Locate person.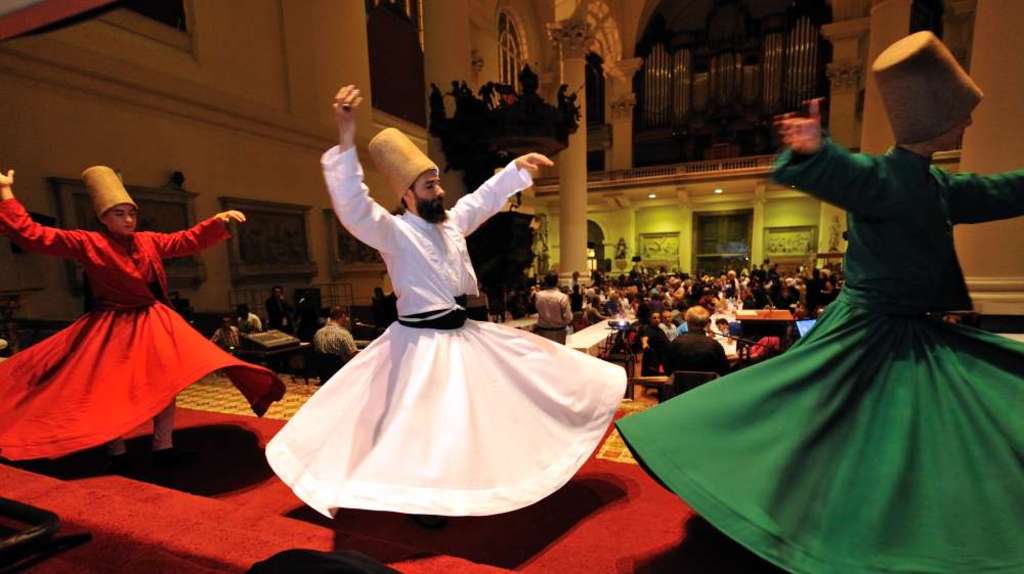
Bounding box: bbox=(609, 28, 1023, 573).
